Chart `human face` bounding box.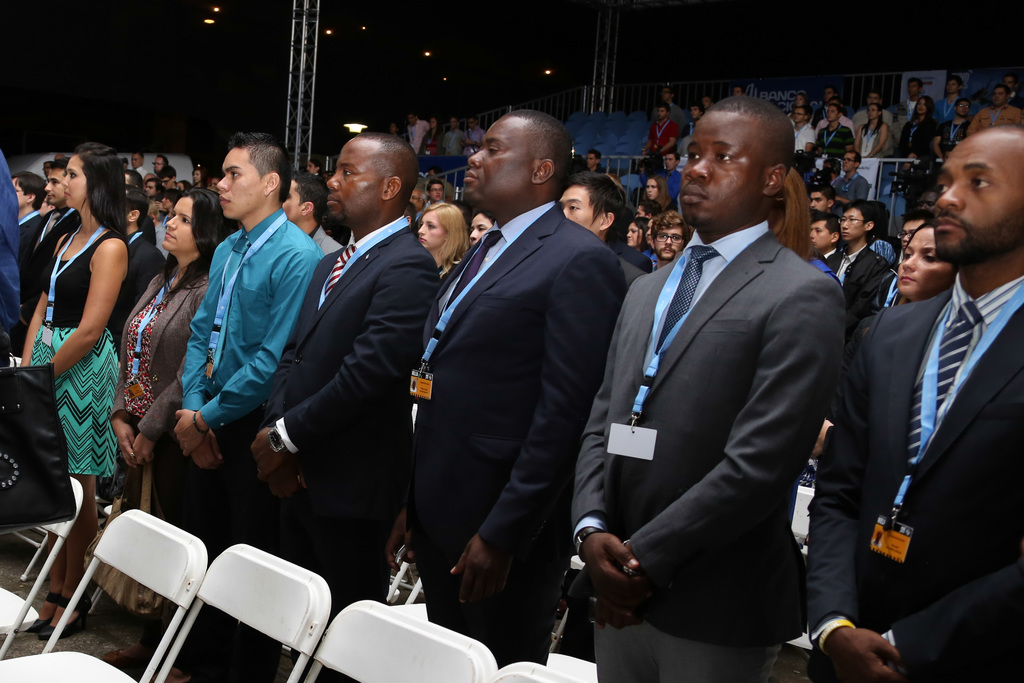
Charted: 645:176:655:199.
